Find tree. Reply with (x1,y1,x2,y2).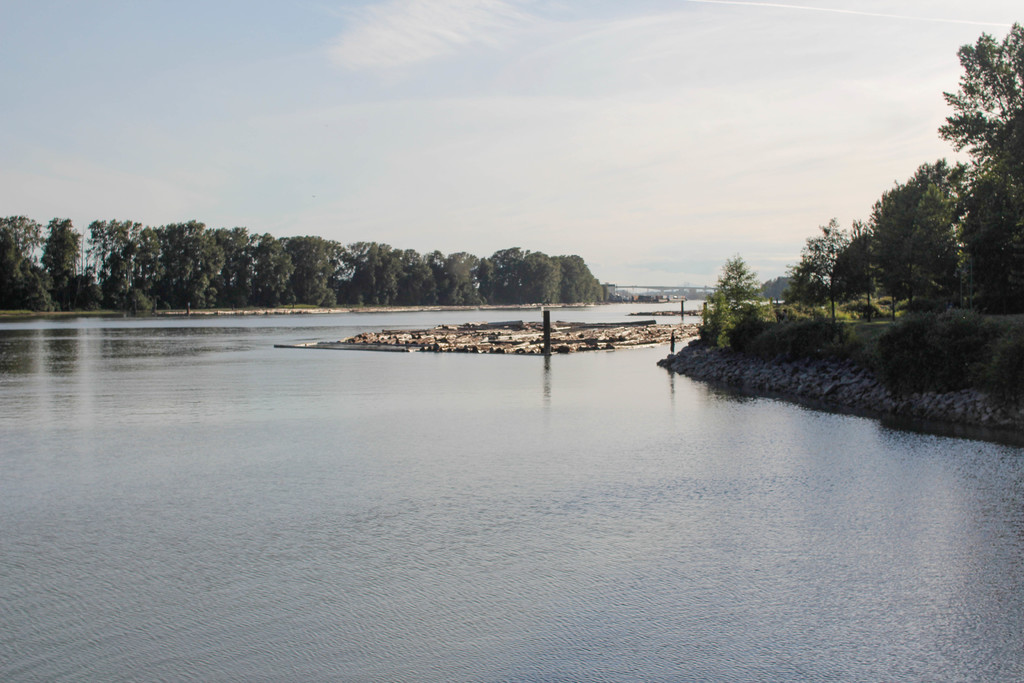
(785,213,849,296).
